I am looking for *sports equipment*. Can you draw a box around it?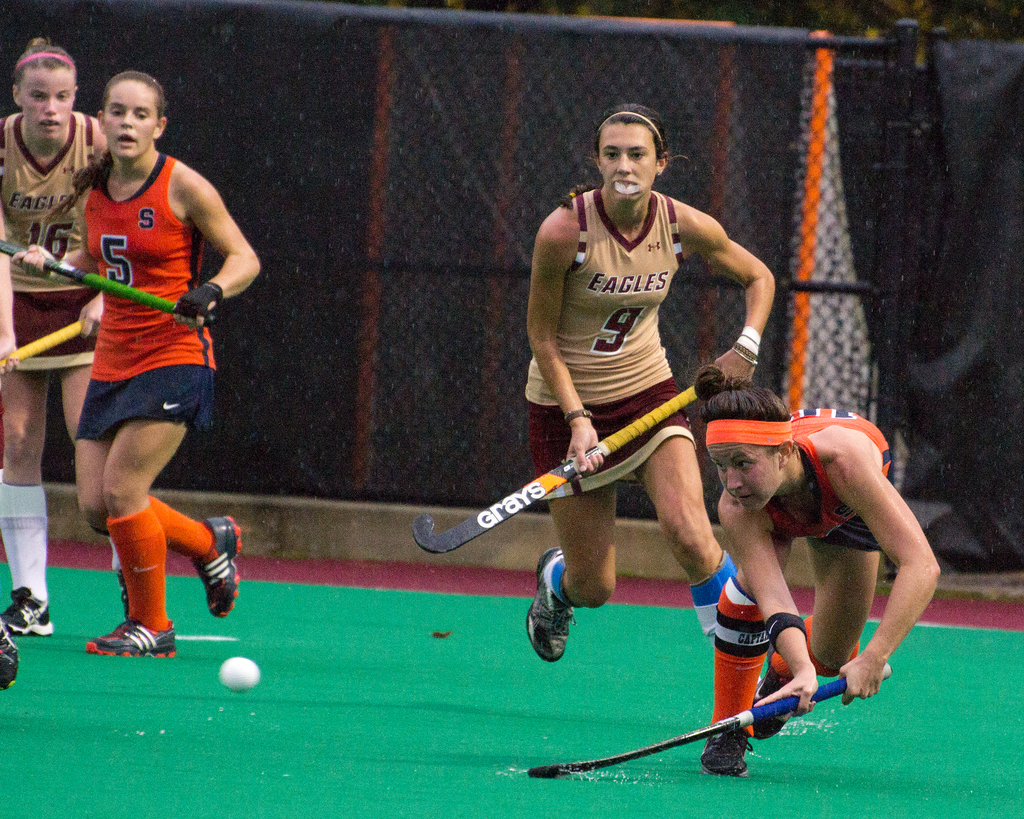
Sure, the bounding box is detection(408, 381, 701, 559).
